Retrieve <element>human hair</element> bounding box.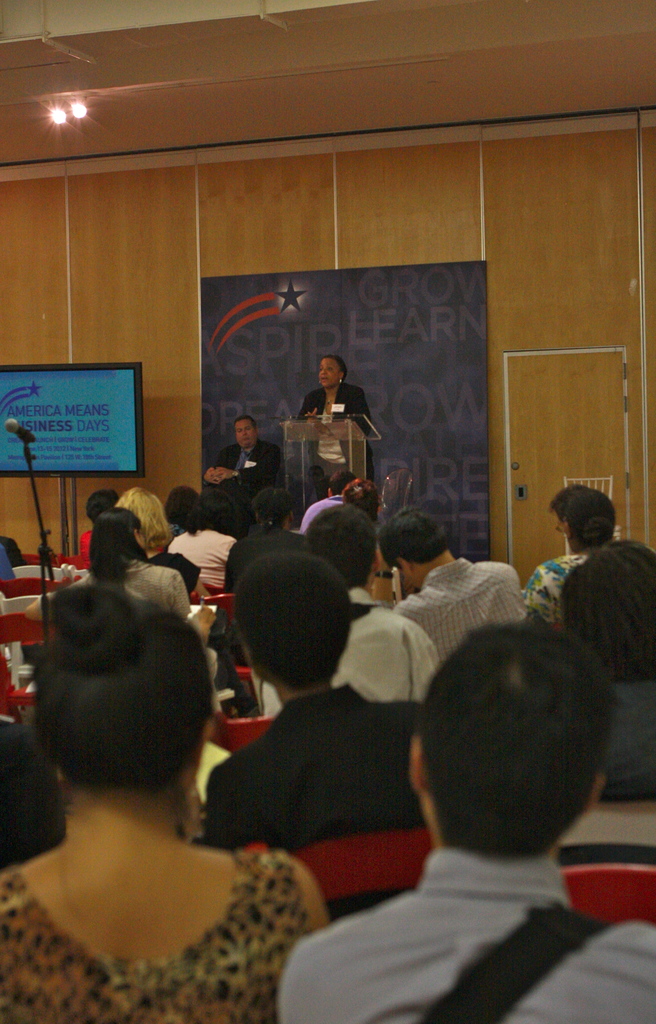
Bounding box: 234,413,259,429.
